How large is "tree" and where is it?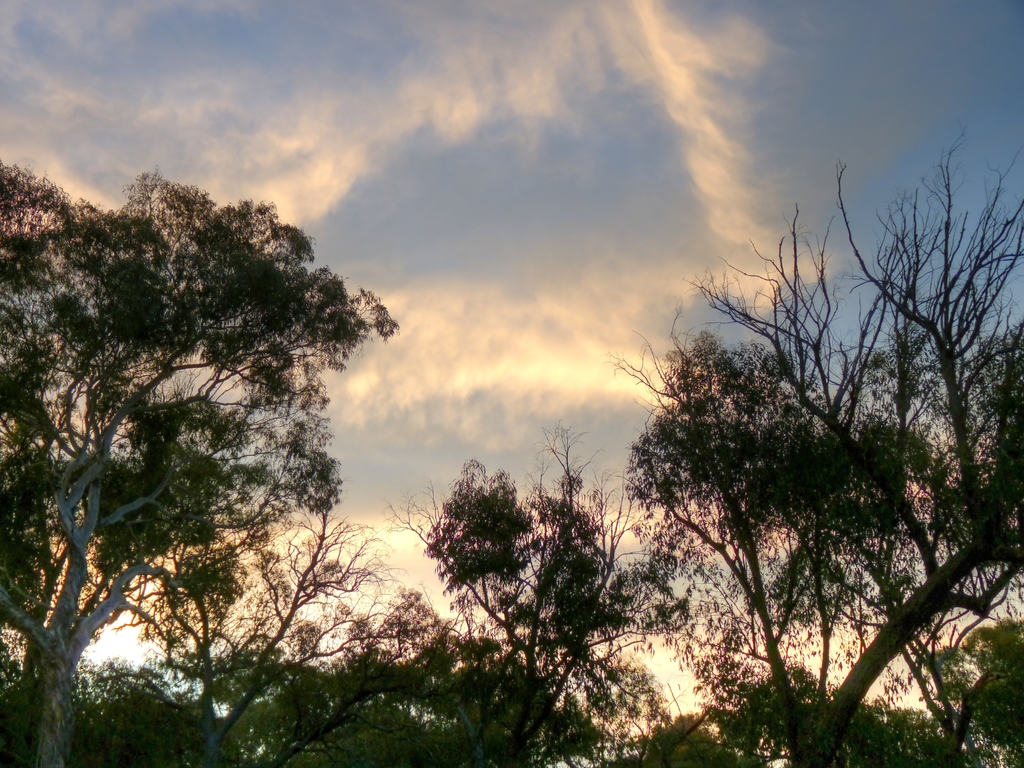
Bounding box: bbox=(103, 511, 442, 767).
